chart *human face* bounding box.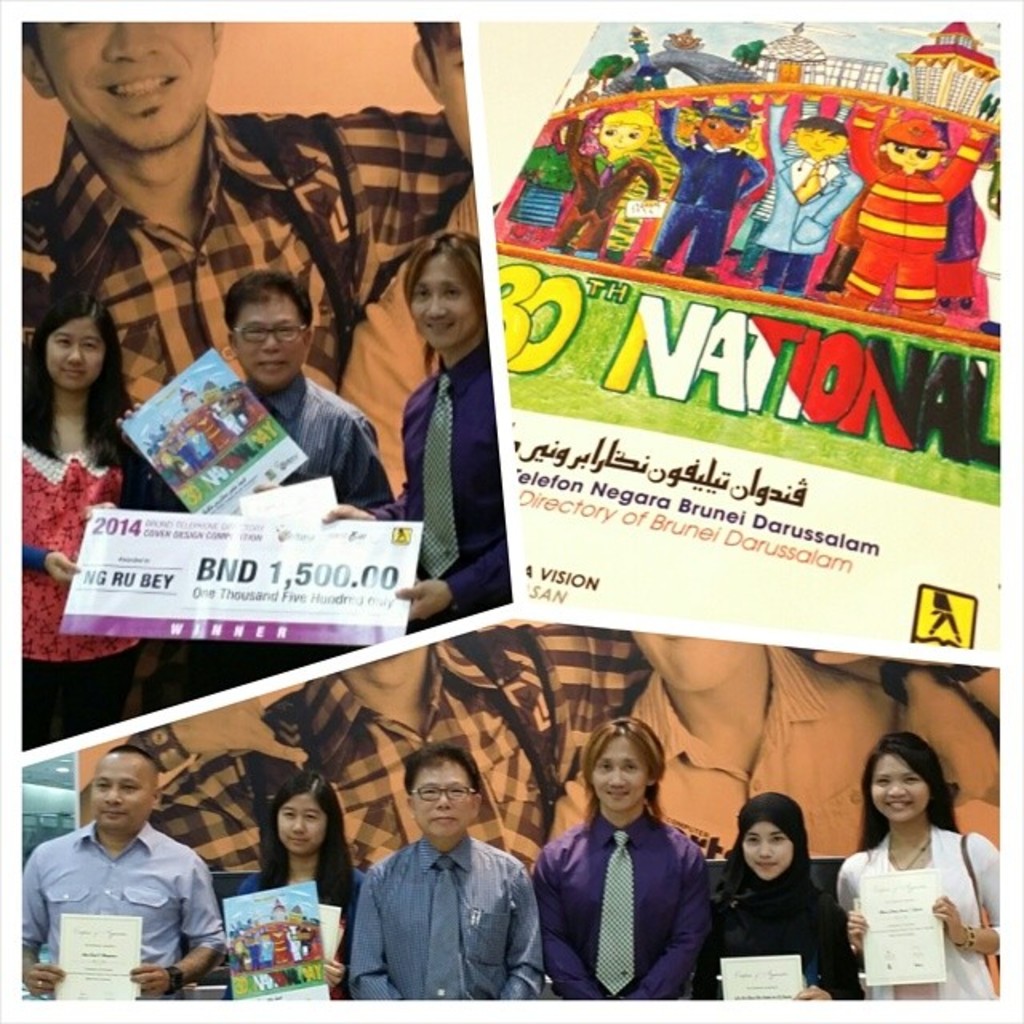
Charted: {"left": 238, "top": 296, "right": 307, "bottom": 387}.
